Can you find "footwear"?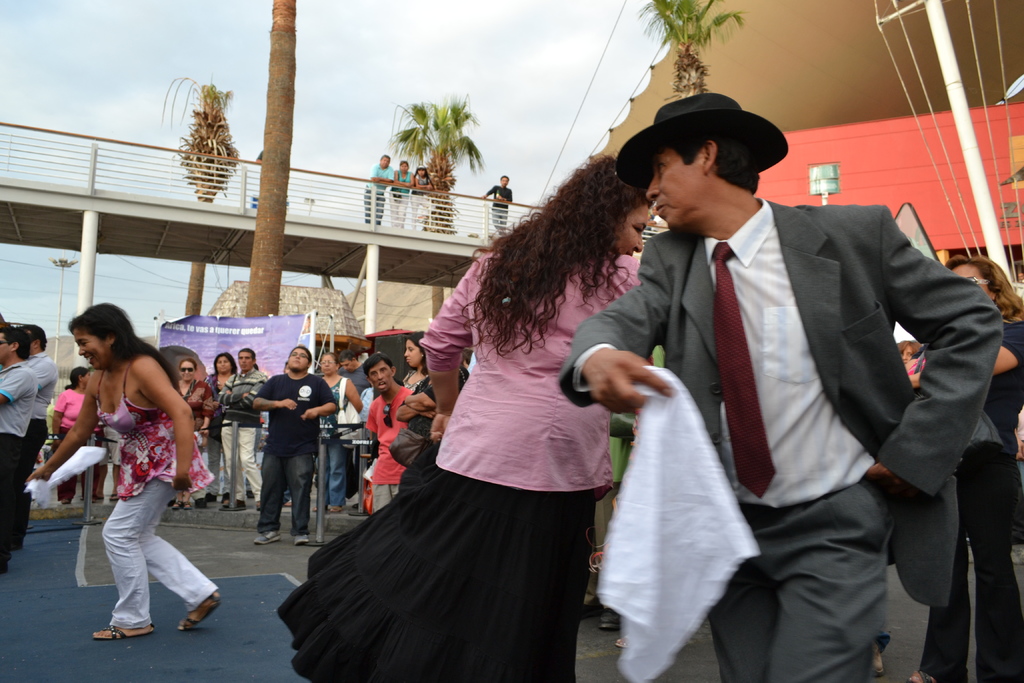
Yes, bounding box: (x1=598, y1=607, x2=620, y2=631).
